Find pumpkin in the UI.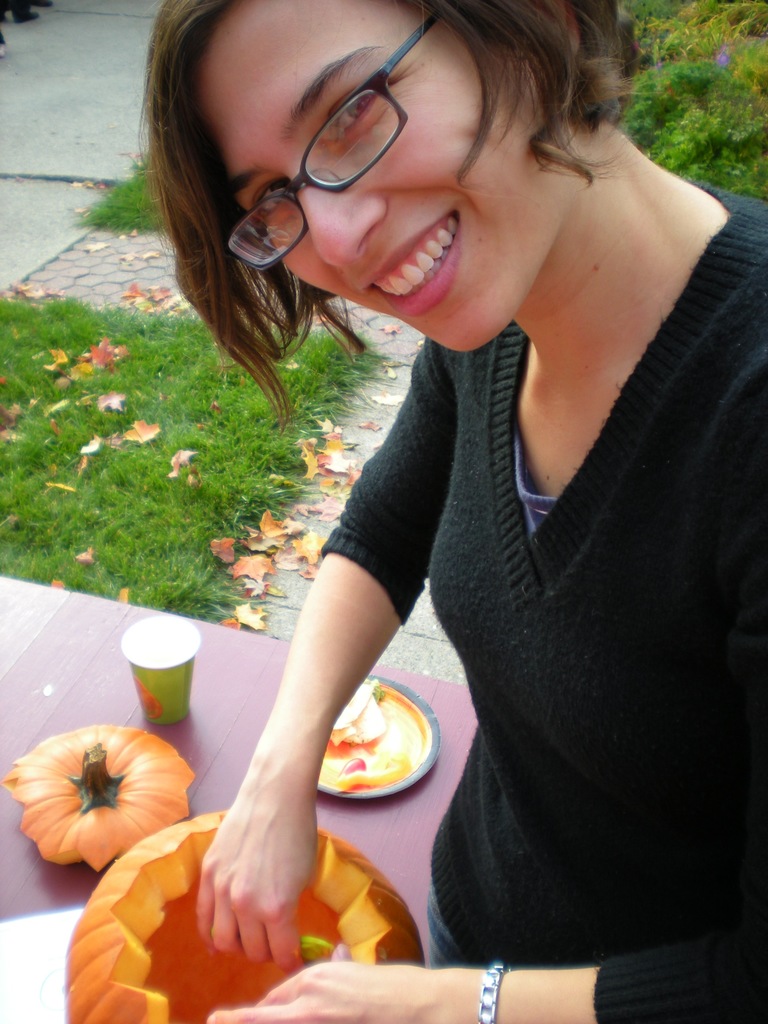
UI element at 61:806:414:1023.
